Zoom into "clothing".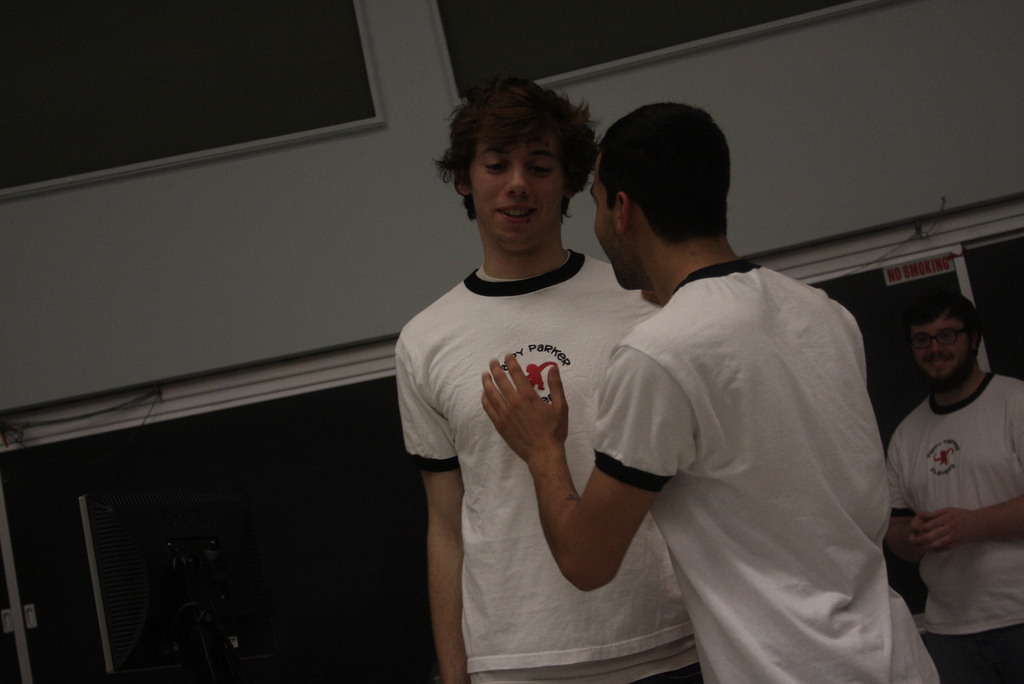
Zoom target: detection(399, 257, 694, 683).
